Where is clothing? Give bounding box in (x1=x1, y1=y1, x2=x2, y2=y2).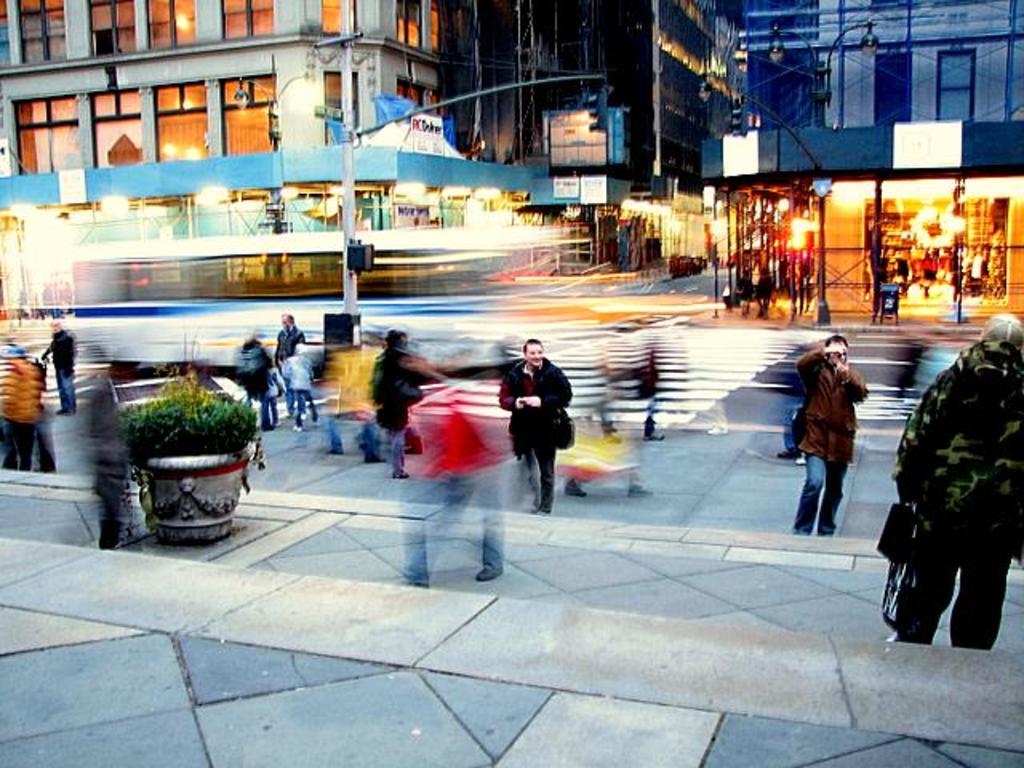
(x1=789, y1=350, x2=862, y2=526).
